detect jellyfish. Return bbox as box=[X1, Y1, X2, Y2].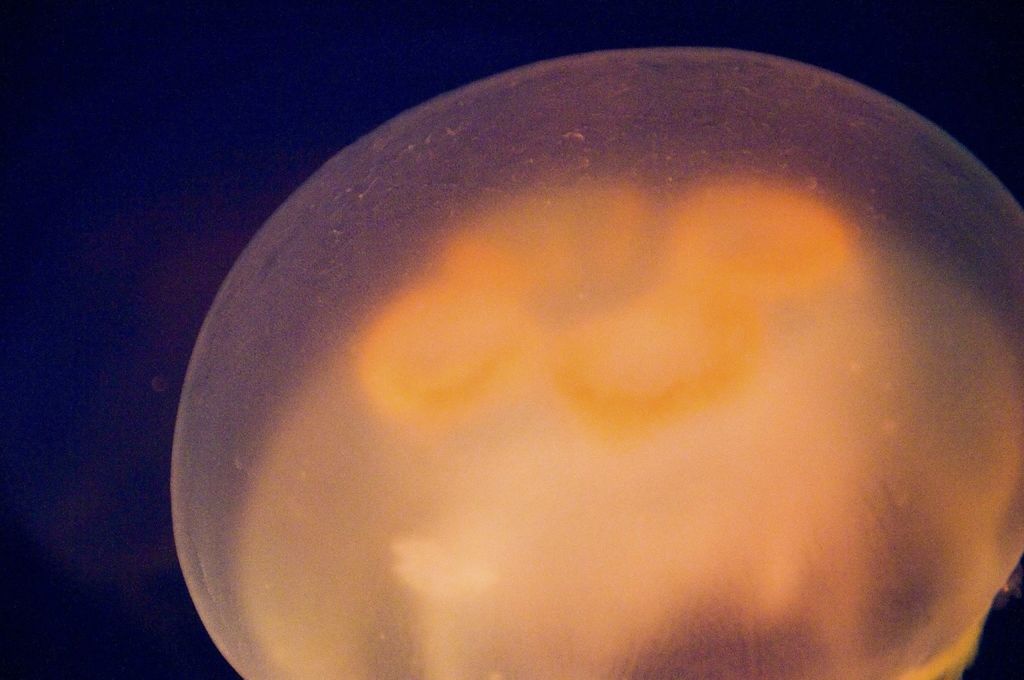
box=[164, 40, 1023, 679].
